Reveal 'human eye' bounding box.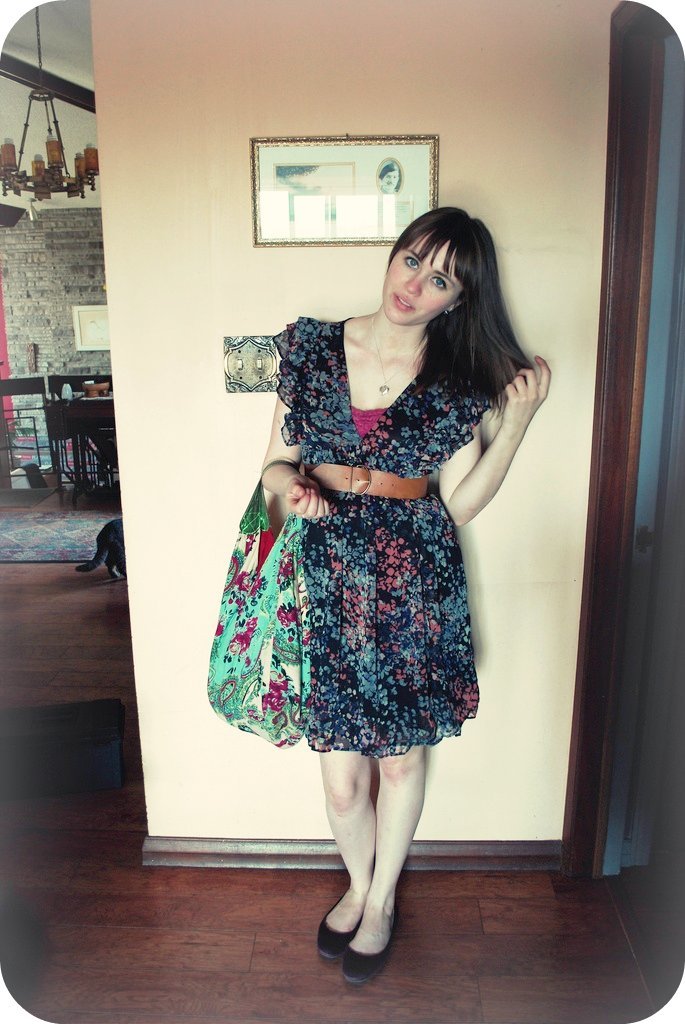
Revealed: x1=430 y1=274 x2=448 y2=291.
